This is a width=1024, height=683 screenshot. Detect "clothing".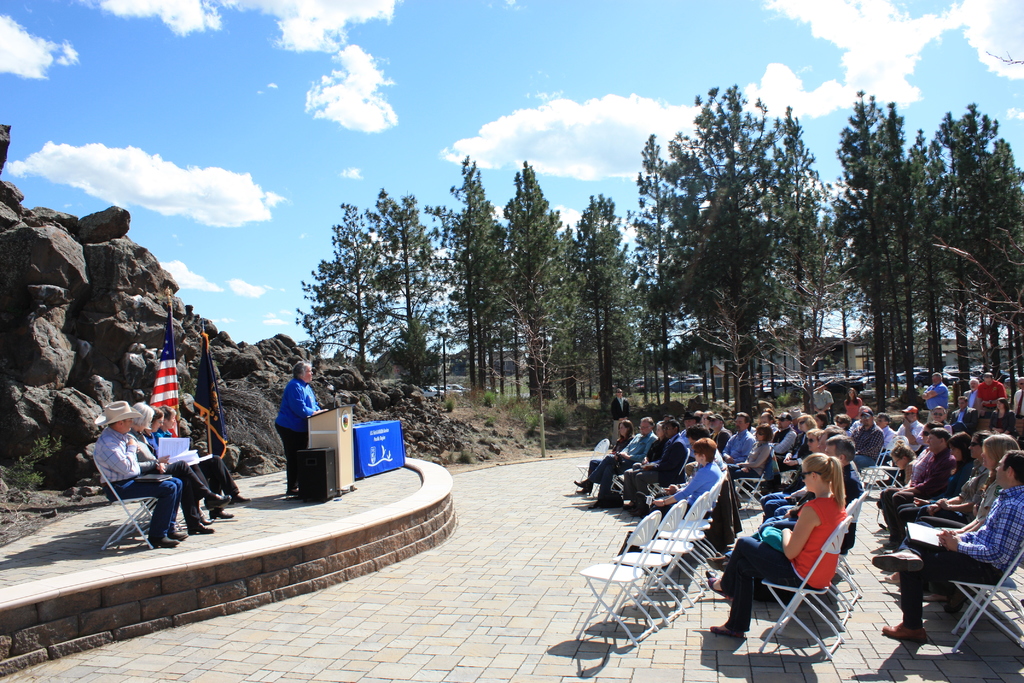
(1013, 384, 1023, 419).
